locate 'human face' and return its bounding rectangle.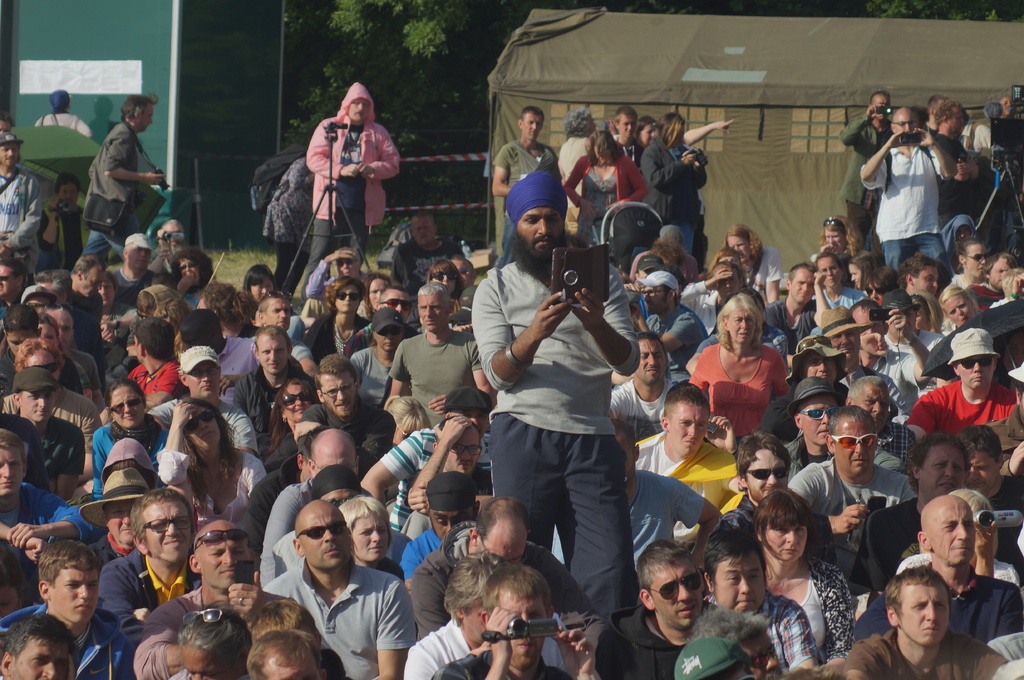
l=26, t=348, r=60, b=379.
